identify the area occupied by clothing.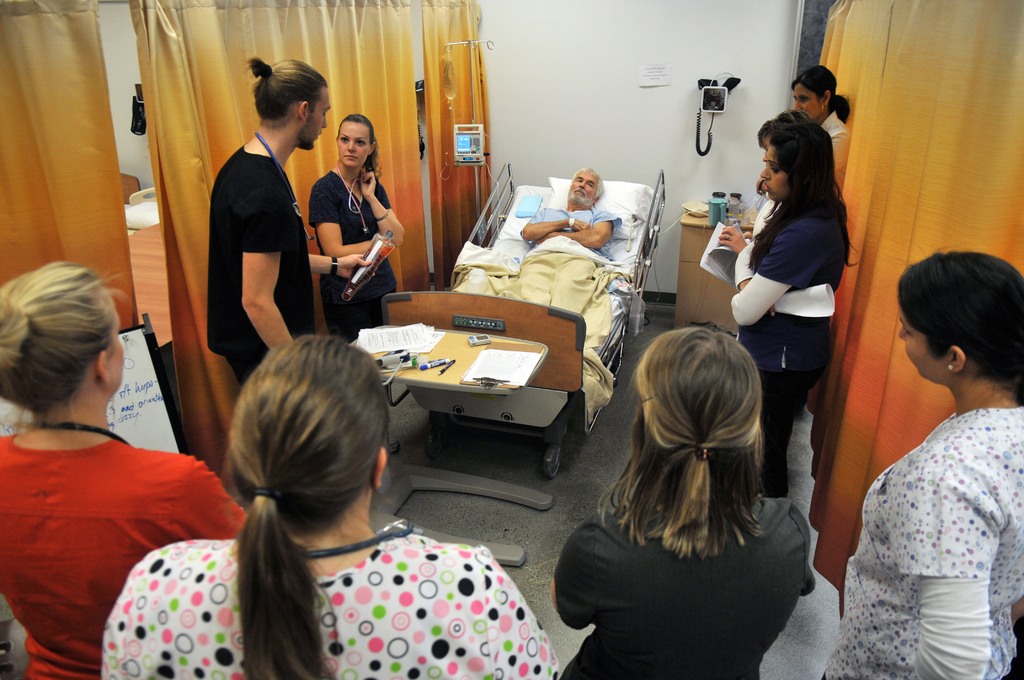
Area: BBox(561, 489, 816, 679).
